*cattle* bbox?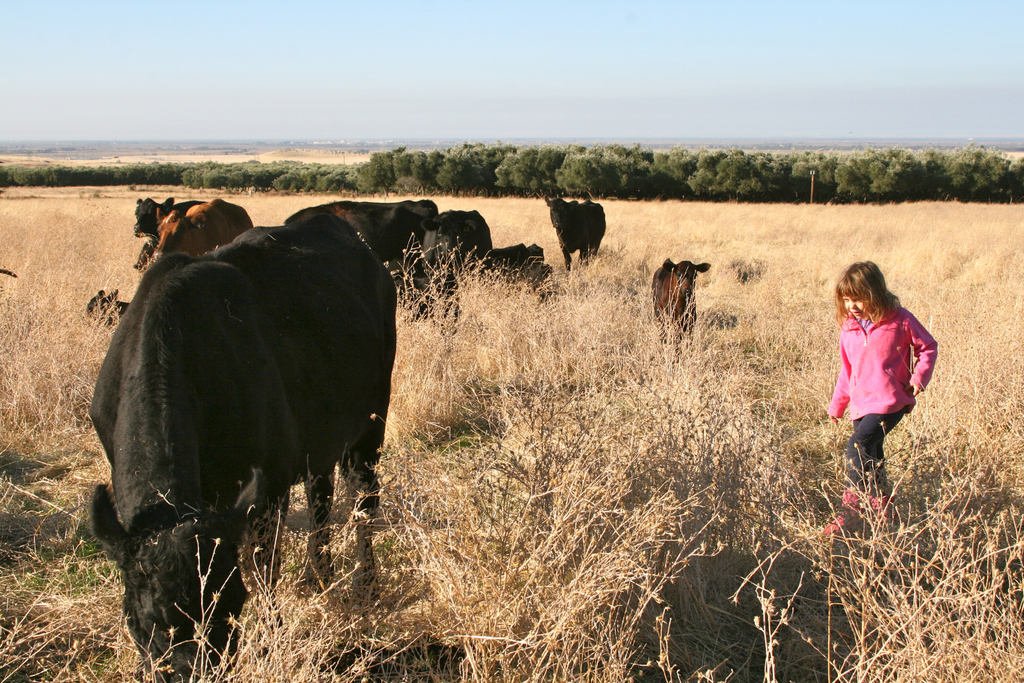
<box>477,248,548,289</box>
